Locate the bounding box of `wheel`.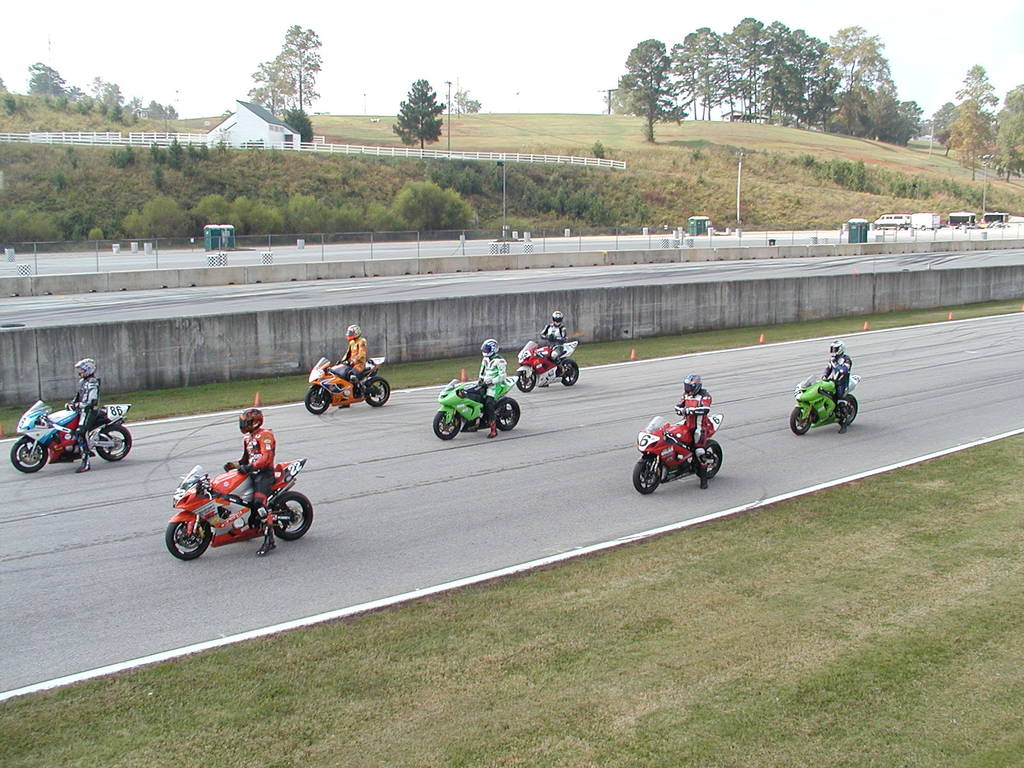
Bounding box: select_region(271, 493, 312, 541).
